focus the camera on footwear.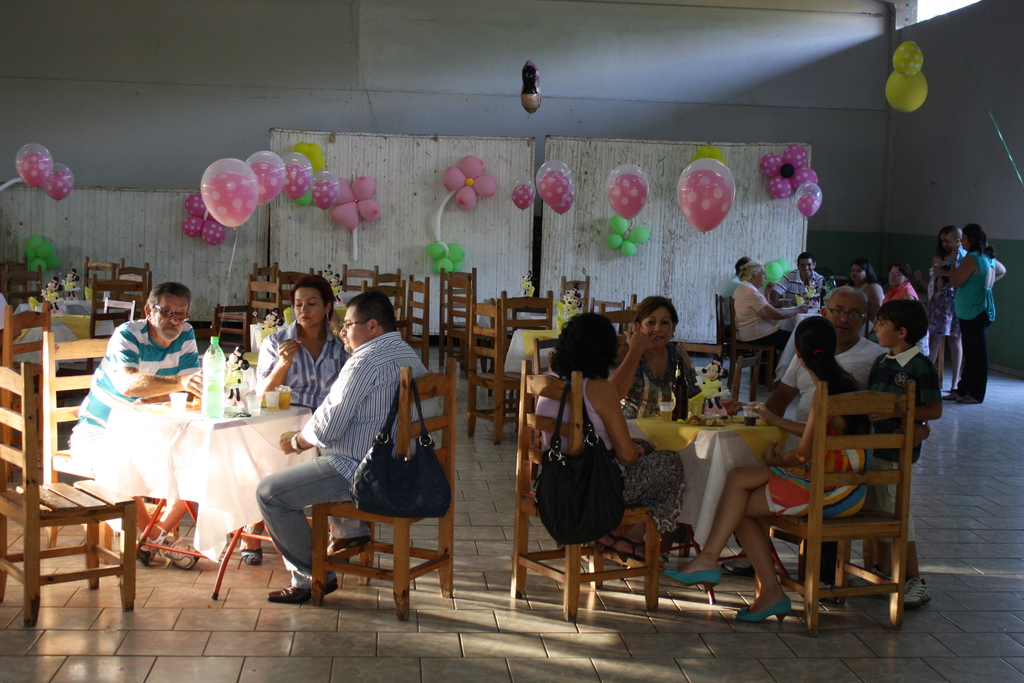
Focus region: {"left": 663, "top": 570, "right": 718, "bottom": 586}.
